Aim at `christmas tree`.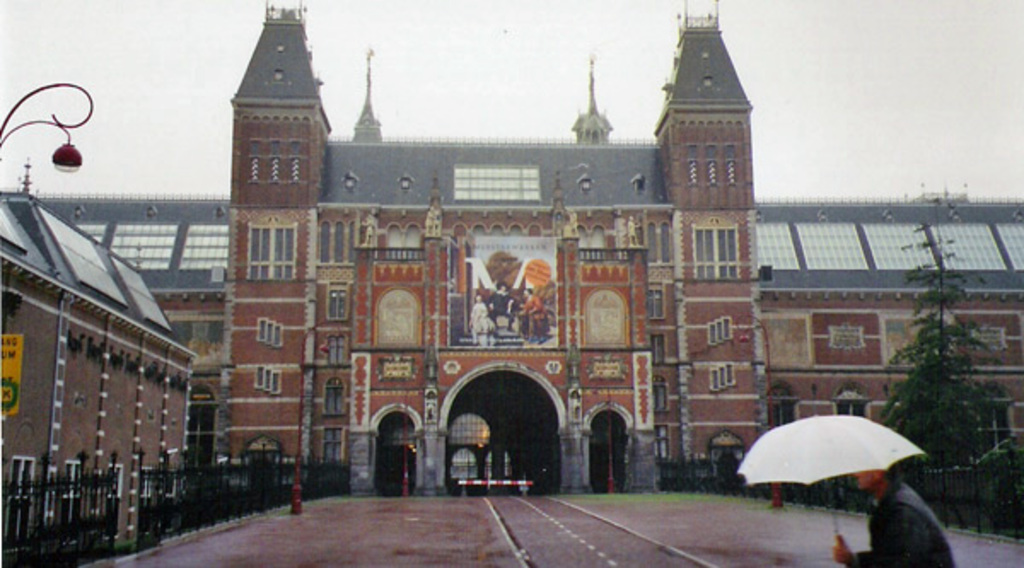
Aimed at 877,186,1022,500.
